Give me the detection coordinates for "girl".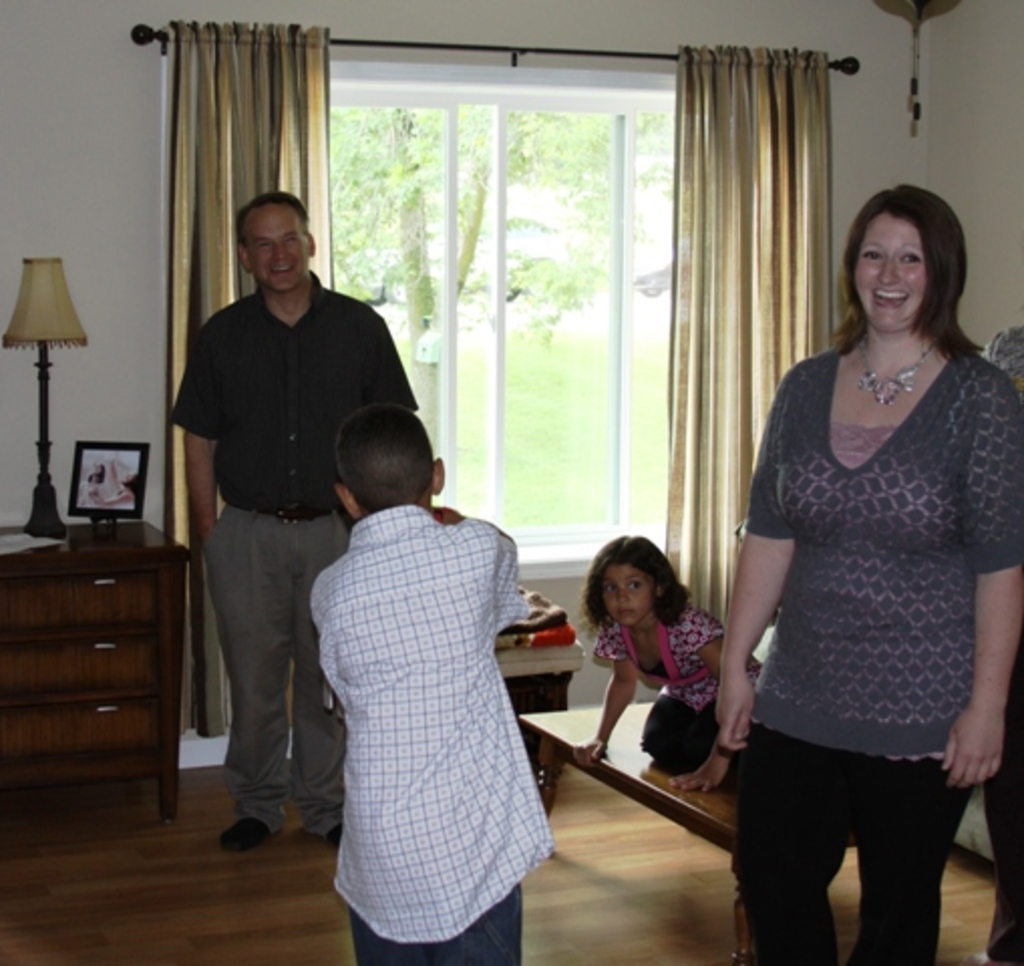
region(712, 179, 1022, 964).
